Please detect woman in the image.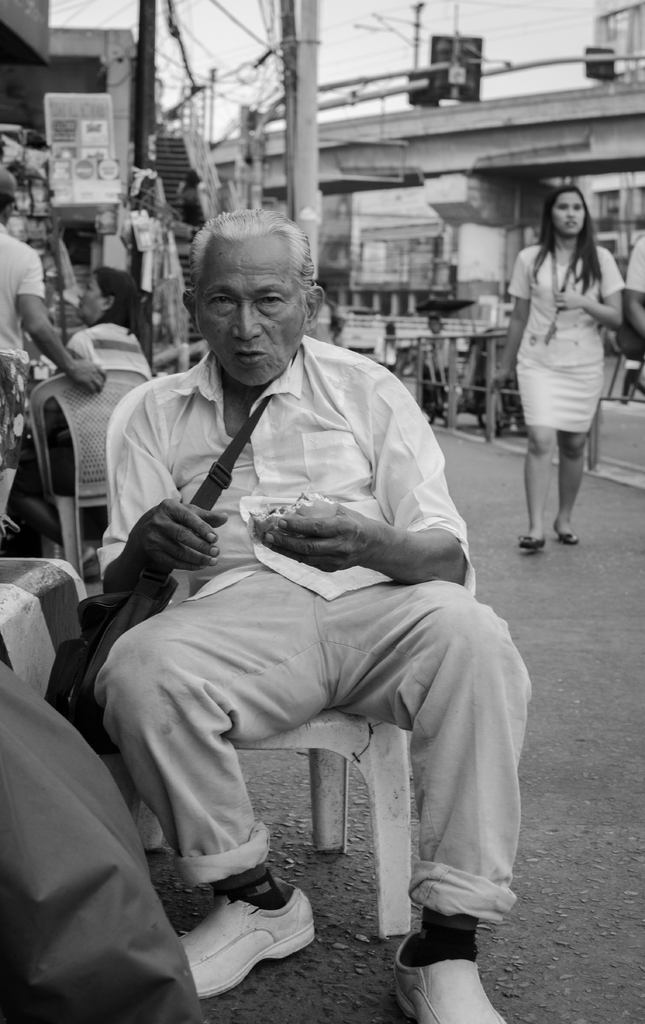
left=49, top=264, right=156, bottom=572.
